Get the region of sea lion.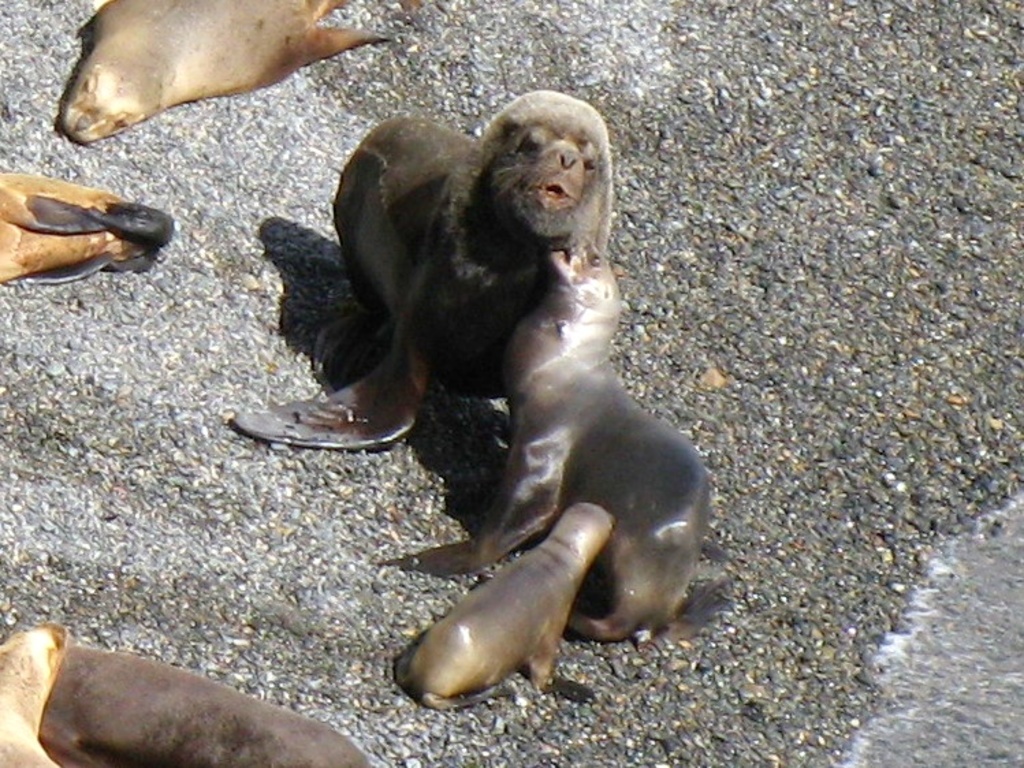
[x1=34, y1=649, x2=370, y2=767].
